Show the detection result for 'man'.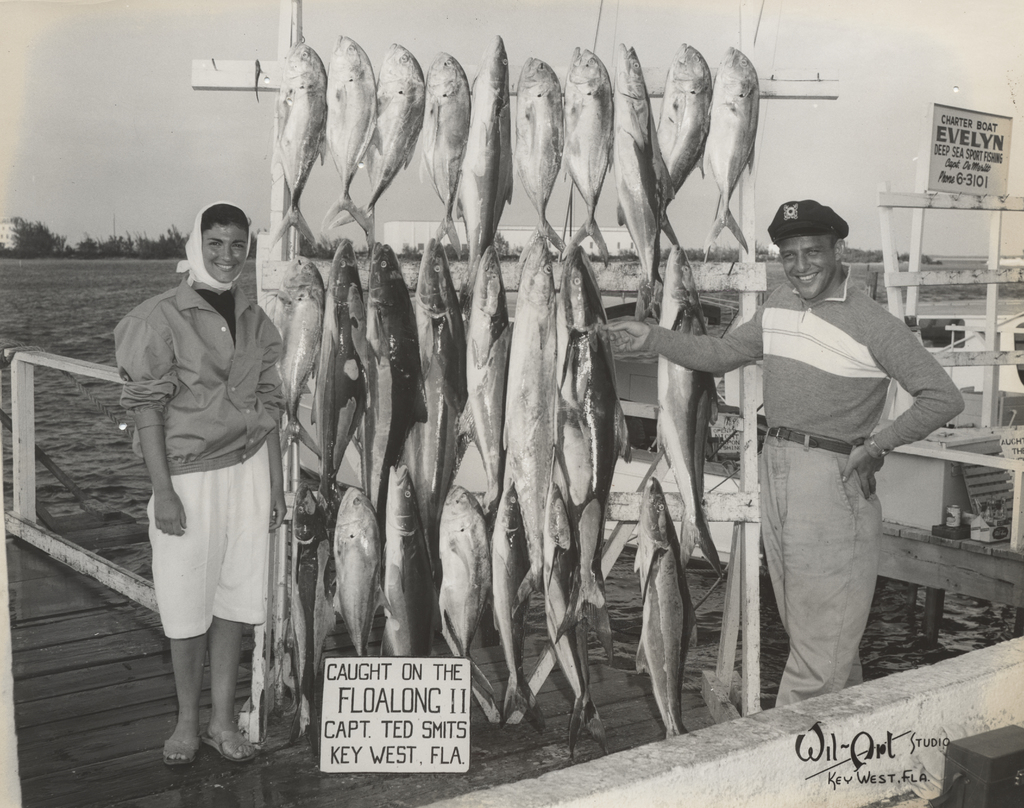
box(100, 191, 285, 718).
